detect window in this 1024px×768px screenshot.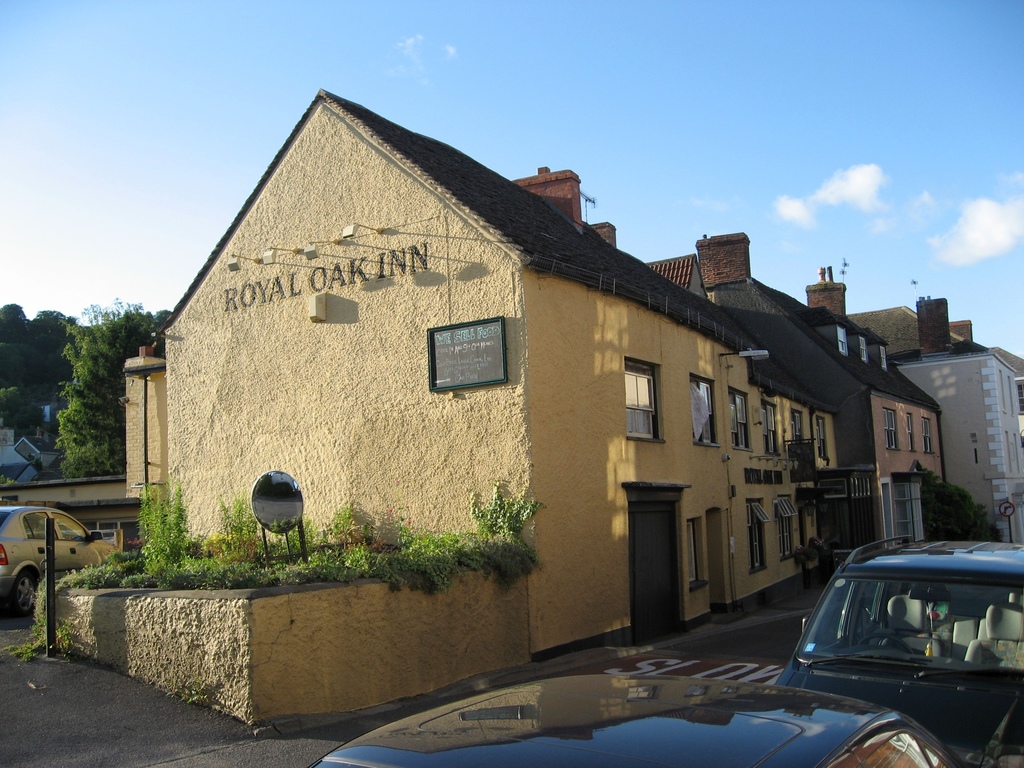
Detection: region(877, 347, 888, 371).
